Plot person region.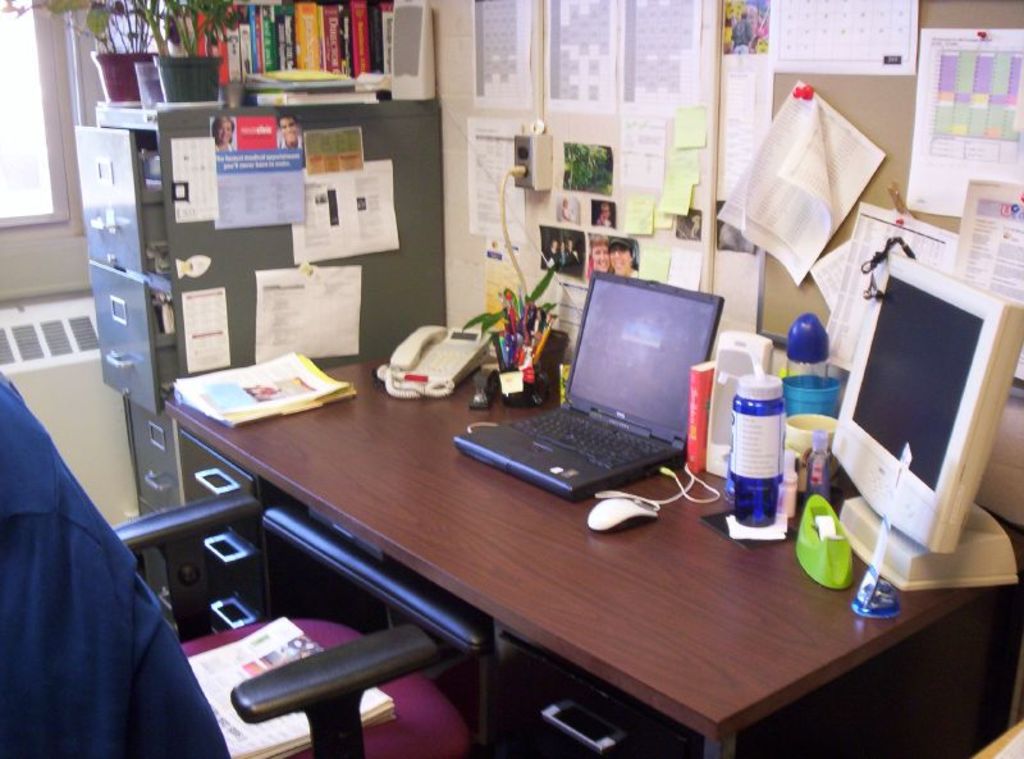
Plotted at 564 236 585 270.
